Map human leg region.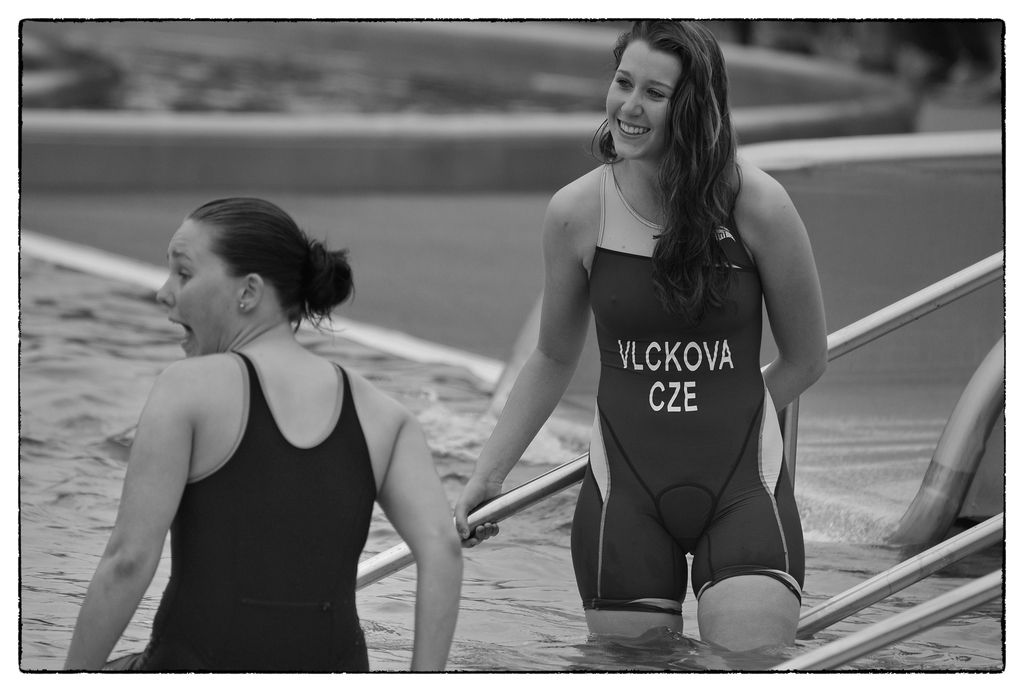
Mapped to pyautogui.locateOnScreen(691, 380, 806, 654).
